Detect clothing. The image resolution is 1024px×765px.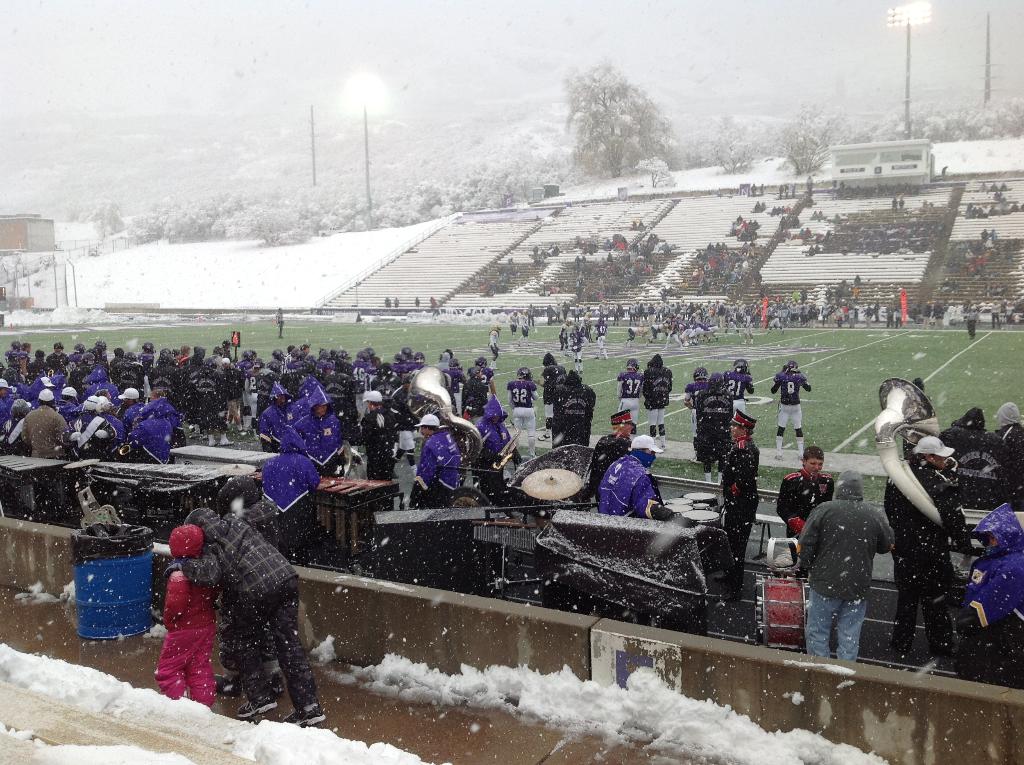
[x1=145, y1=496, x2=314, y2=732].
